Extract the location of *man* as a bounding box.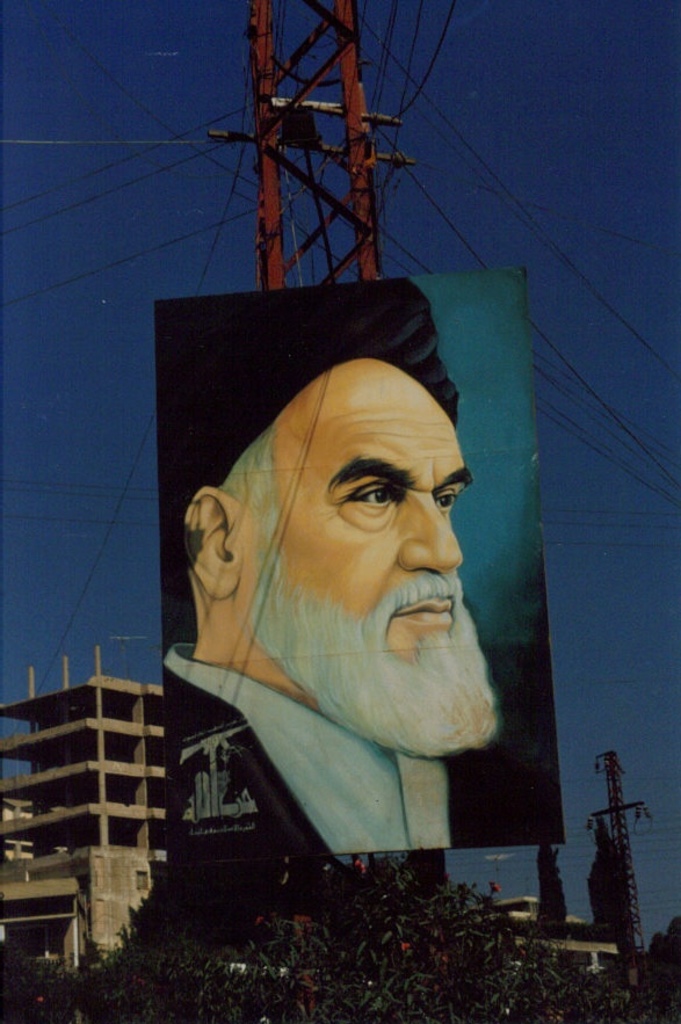
151, 300, 552, 826.
